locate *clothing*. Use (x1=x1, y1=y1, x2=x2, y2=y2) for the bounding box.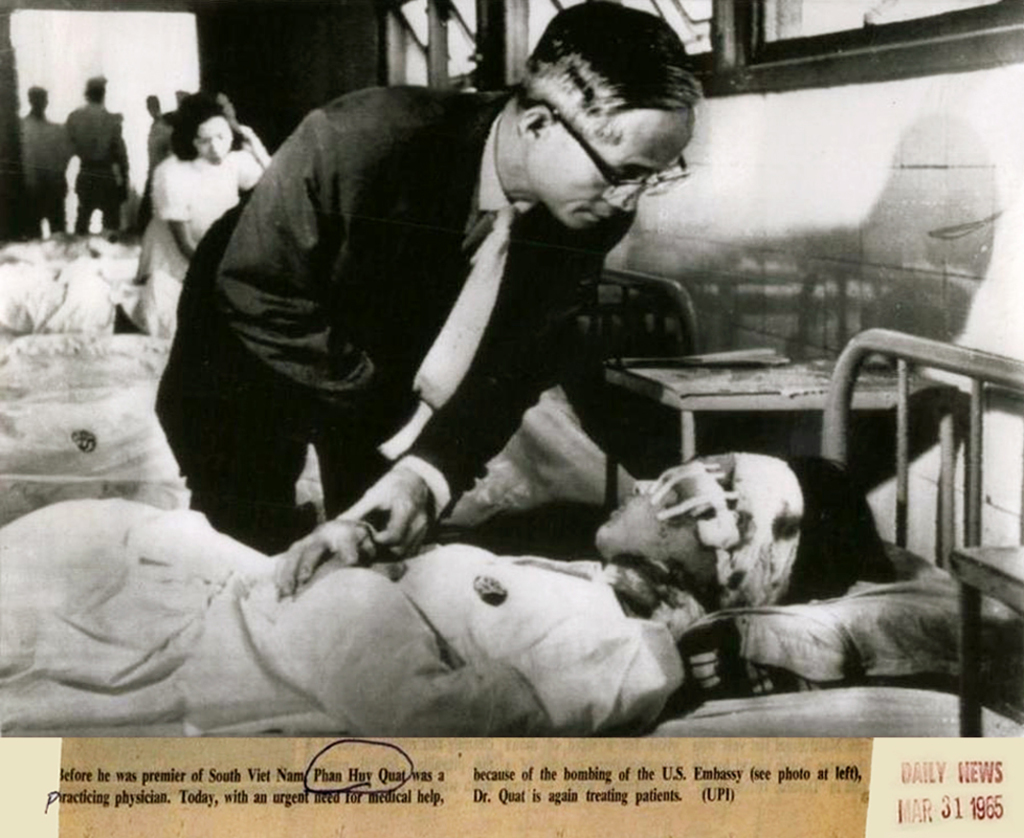
(x1=15, y1=114, x2=66, y2=231).
